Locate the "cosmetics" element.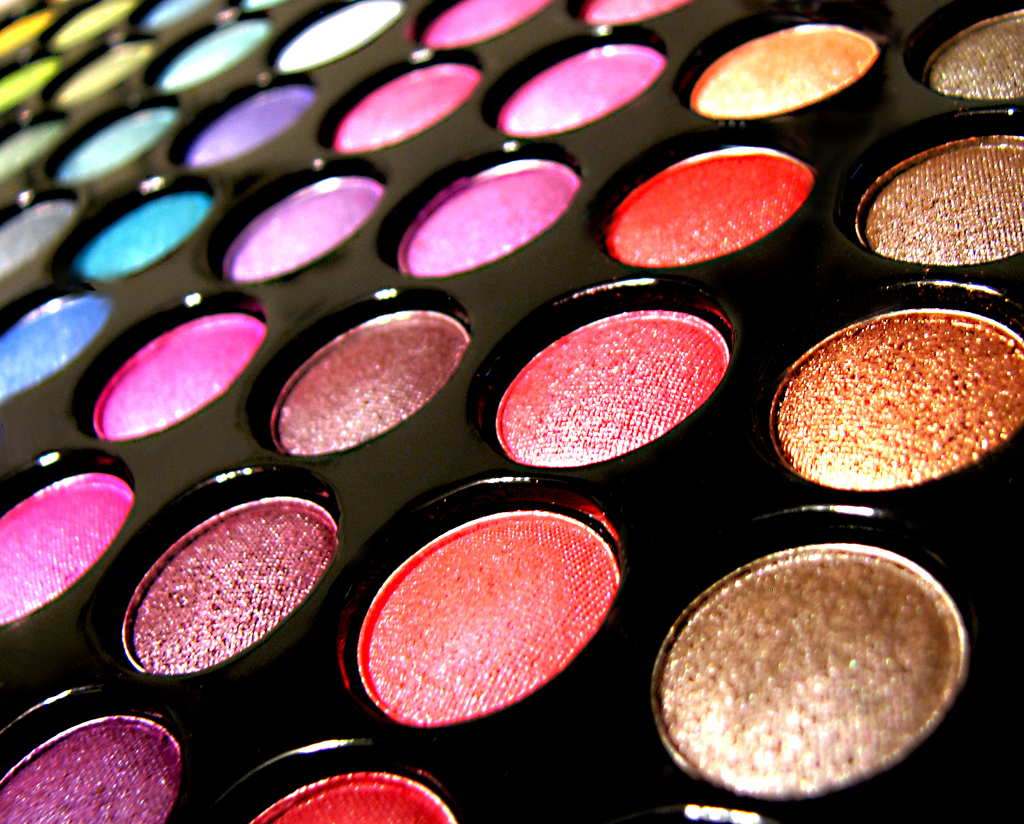
Element bbox: (x1=650, y1=547, x2=968, y2=805).
